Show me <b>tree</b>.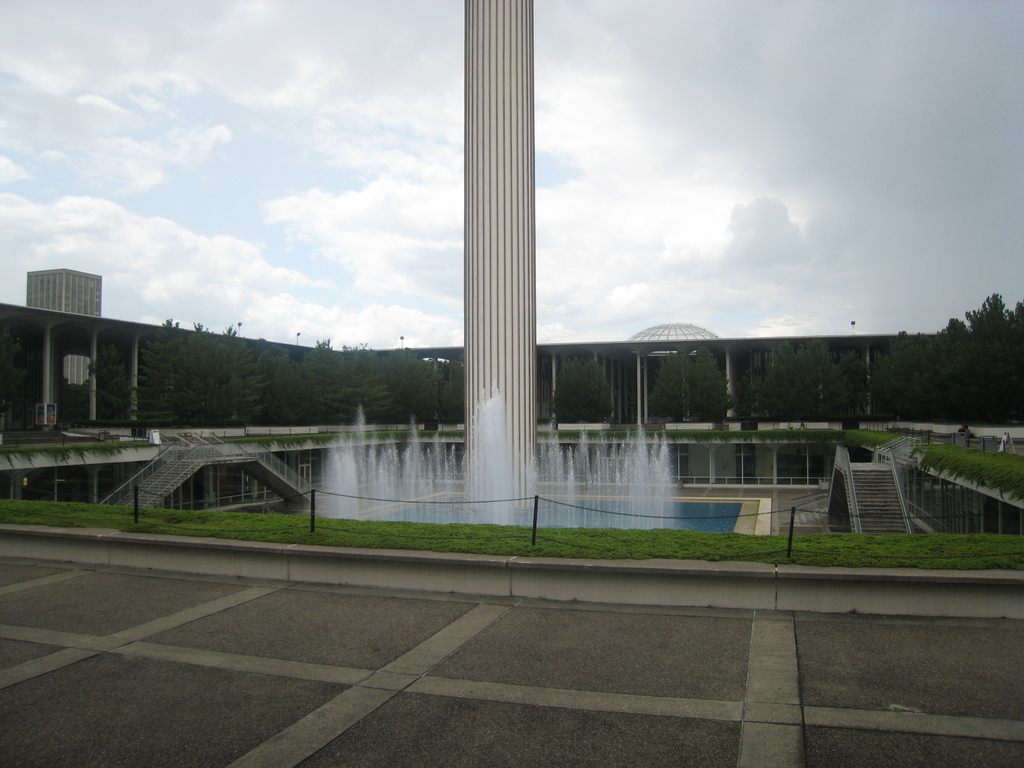
<b>tree</b> is here: x1=376, y1=340, x2=441, y2=405.
